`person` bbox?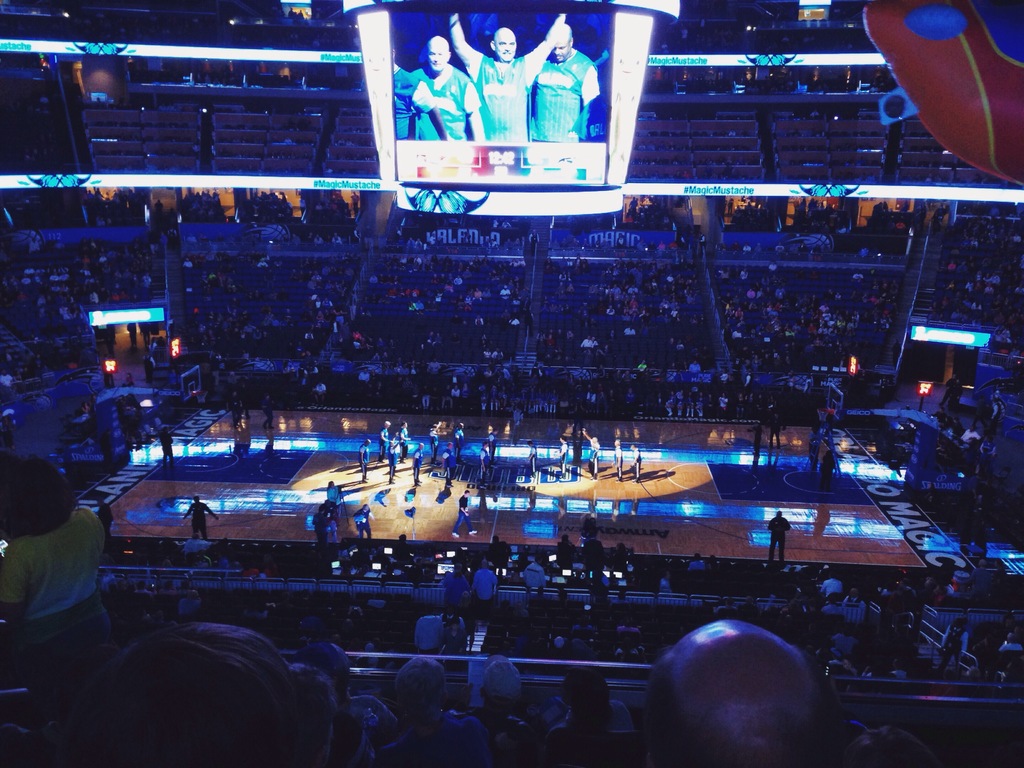
locate(707, 551, 725, 574)
